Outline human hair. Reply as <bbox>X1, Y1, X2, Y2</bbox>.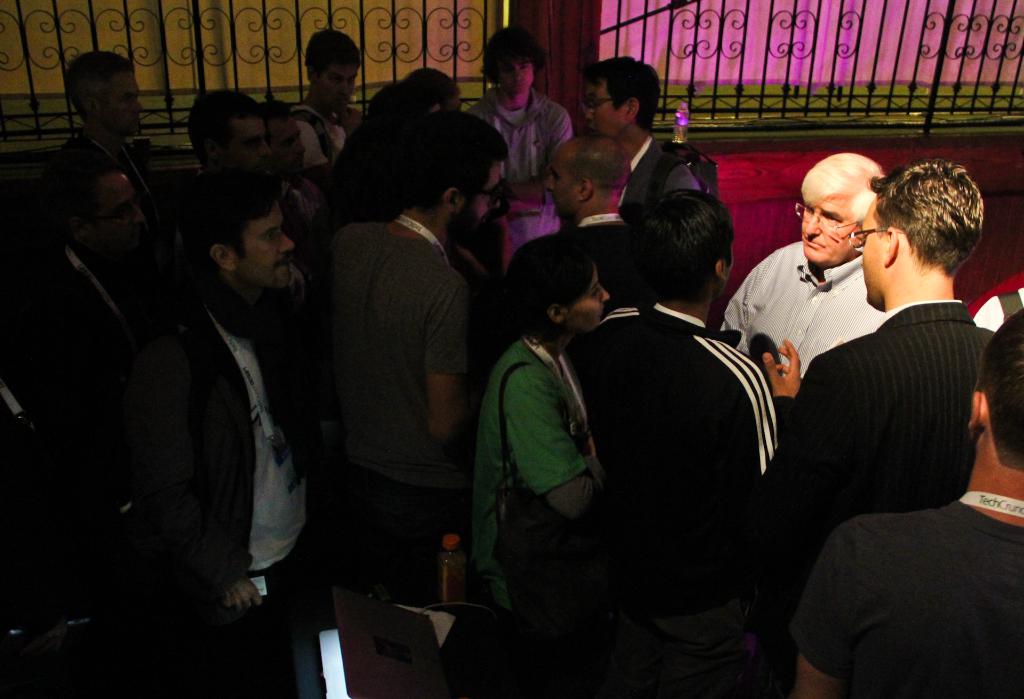
<bbox>564, 133, 630, 191</bbox>.
